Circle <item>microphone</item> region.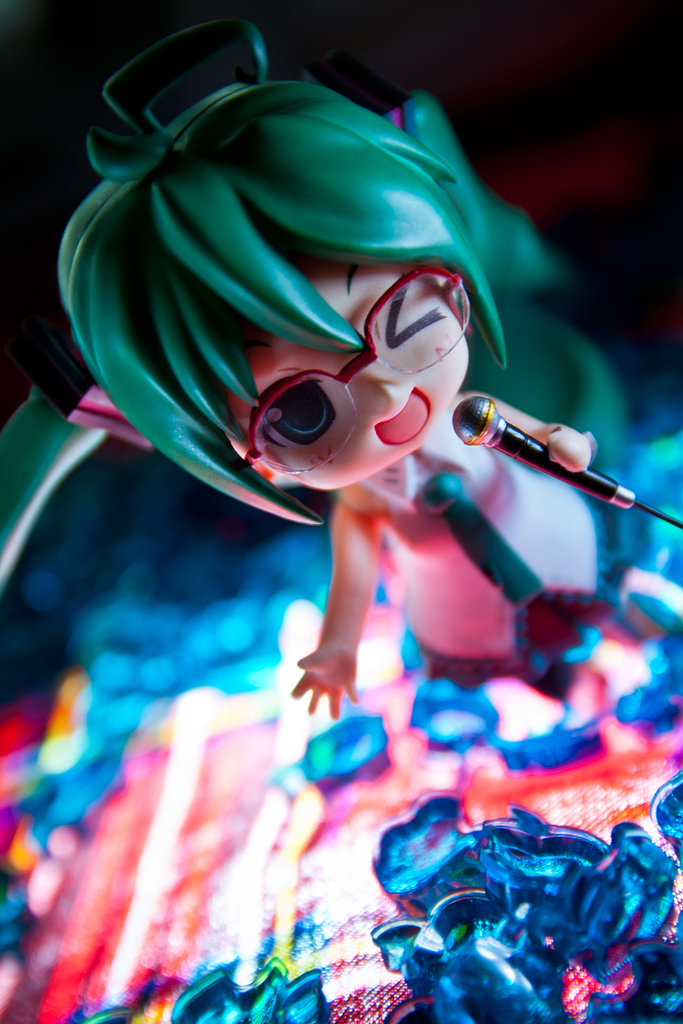
Region: bbox=(446, 397, 641, 517).
